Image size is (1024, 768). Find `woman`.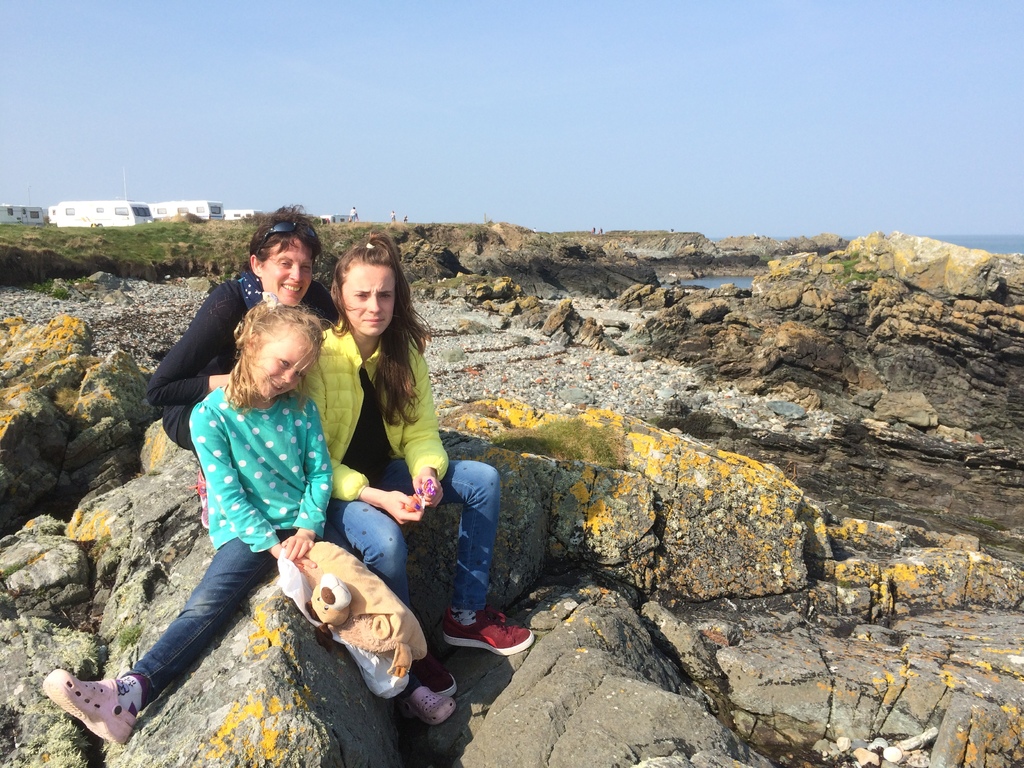
detection(308, 244, 465, 676).
